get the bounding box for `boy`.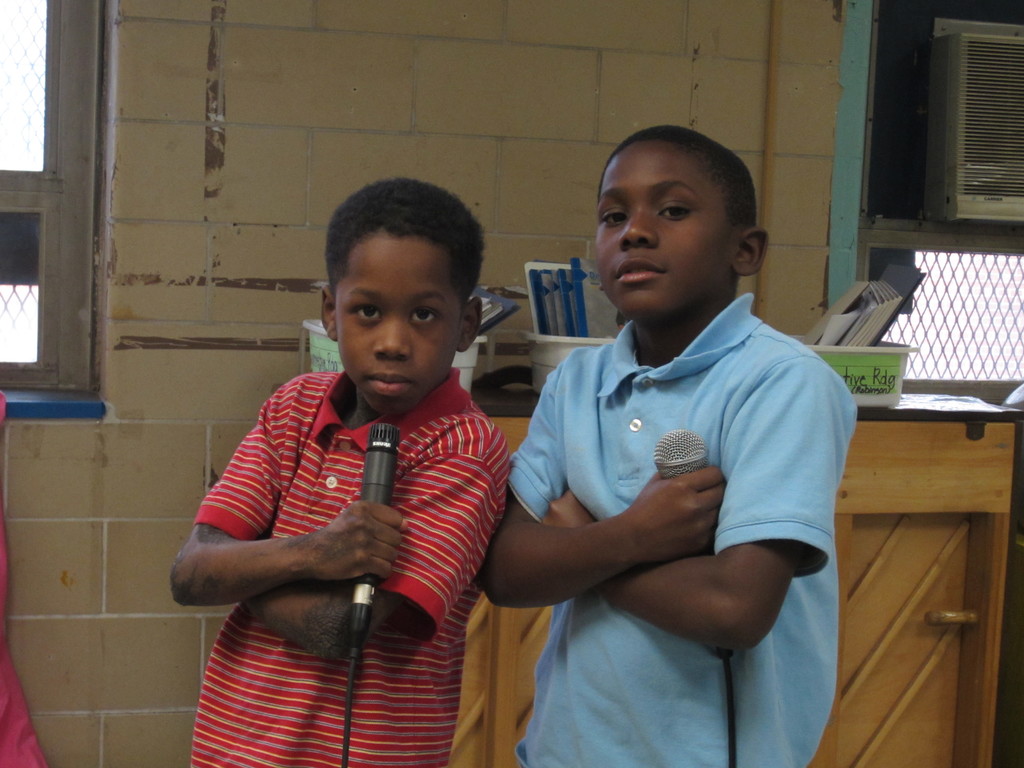
box=[164, 179, 515, 767].
